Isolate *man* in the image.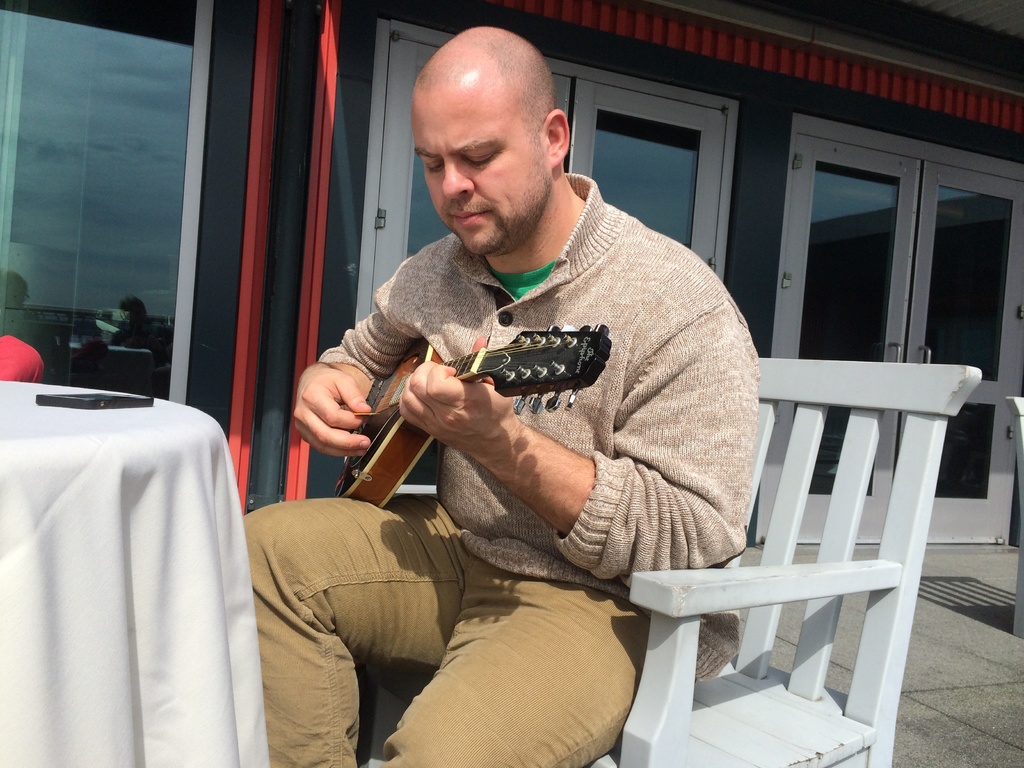
Isolated region: BBox(239, 23, 757, 767).
